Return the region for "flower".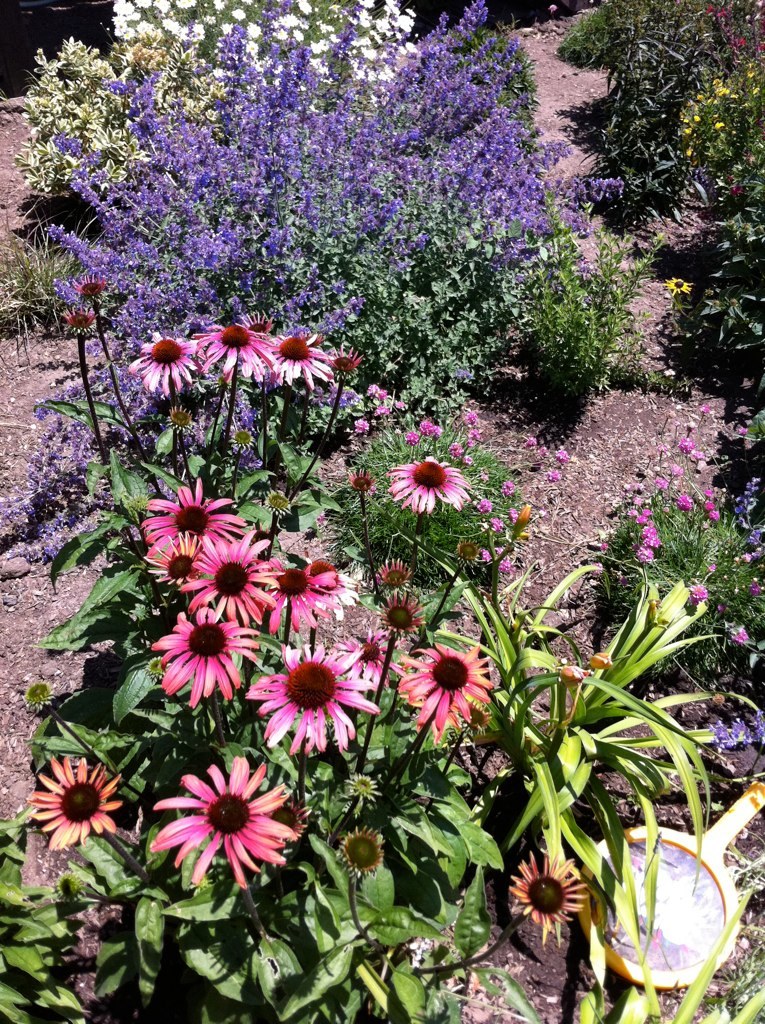
box(129, 335, 205, 386).
